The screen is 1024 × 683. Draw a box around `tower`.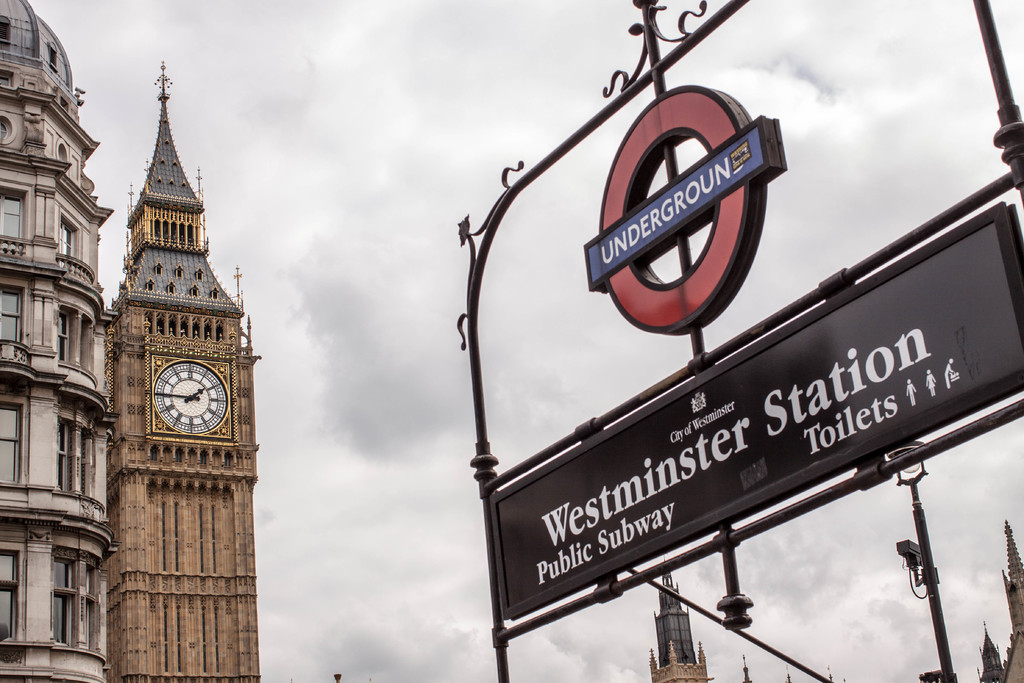
bbox(0, 0, 129, 682).
